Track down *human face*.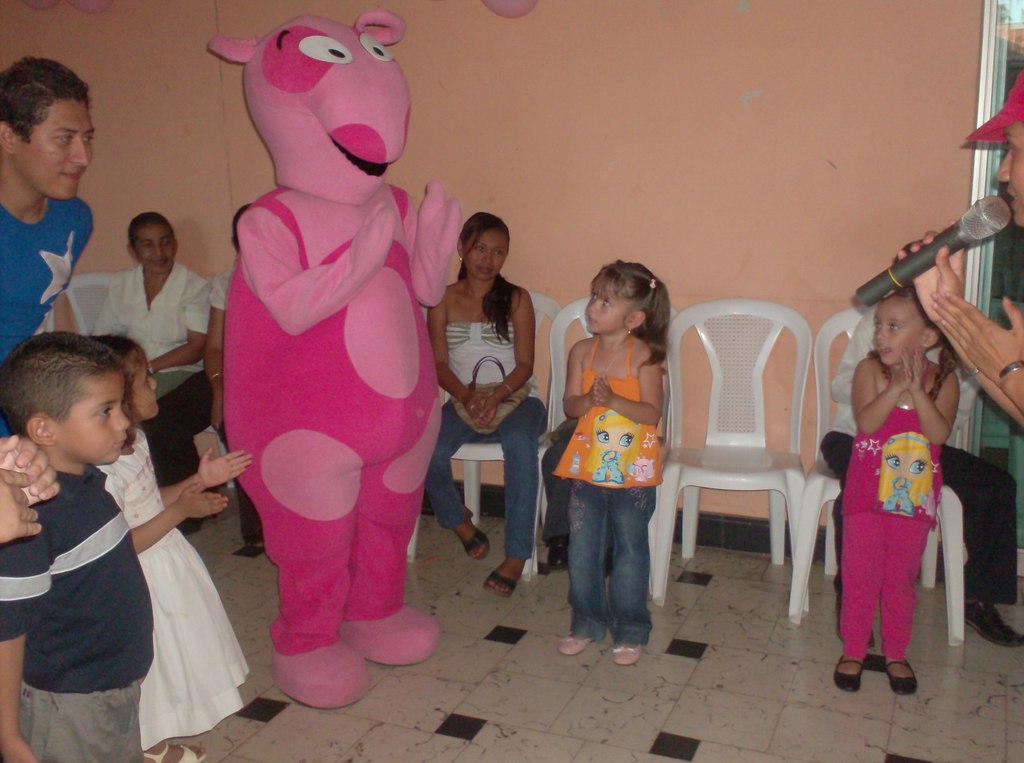
Tracked to 19:93:88:200.
